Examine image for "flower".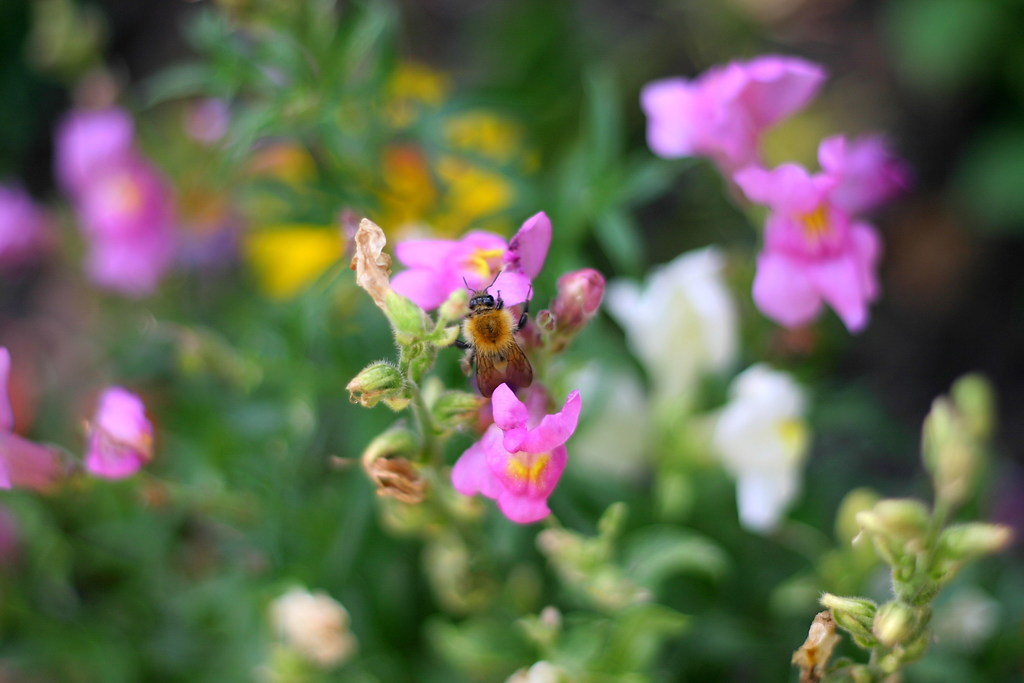
Examination result: {"x1": 724, "y1": 140, "x2": 900, "y2": 313}.
